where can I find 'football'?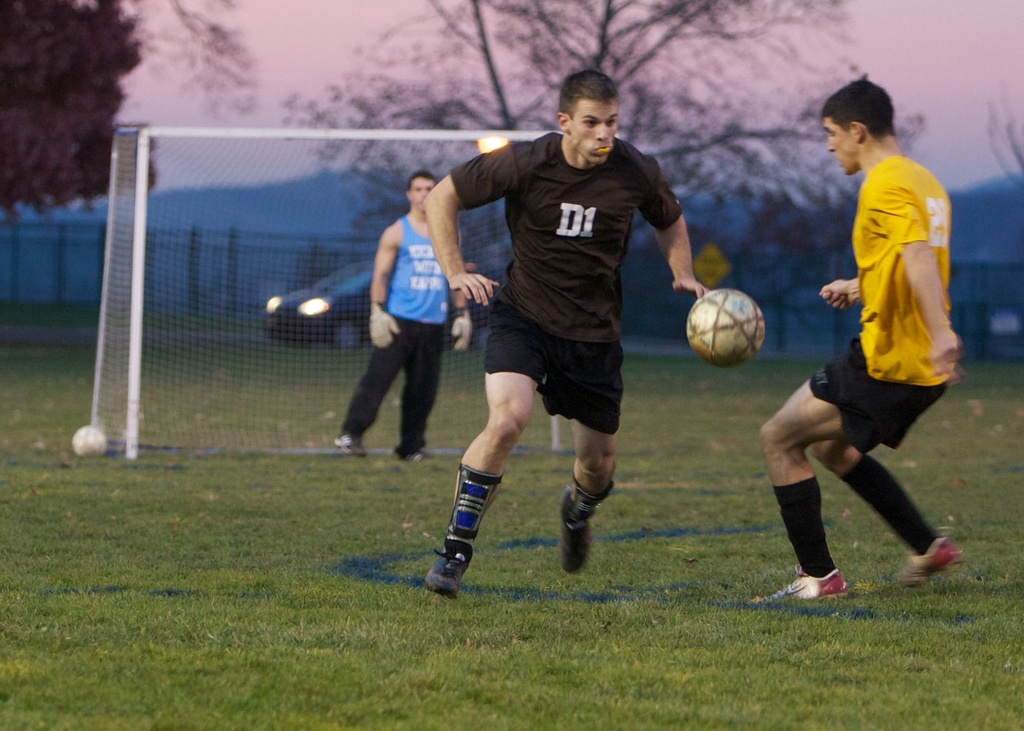
You can find it at x1=68 y1=421 x2=111 y2=460.
